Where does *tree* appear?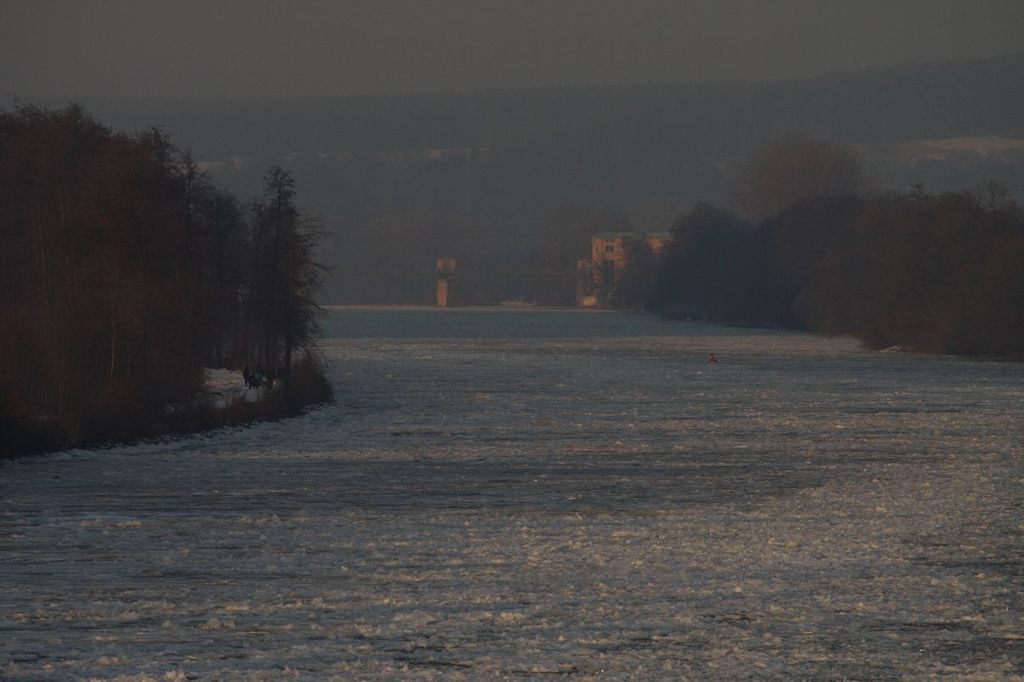
Appears at Rect(522, 206, 647, 309).
